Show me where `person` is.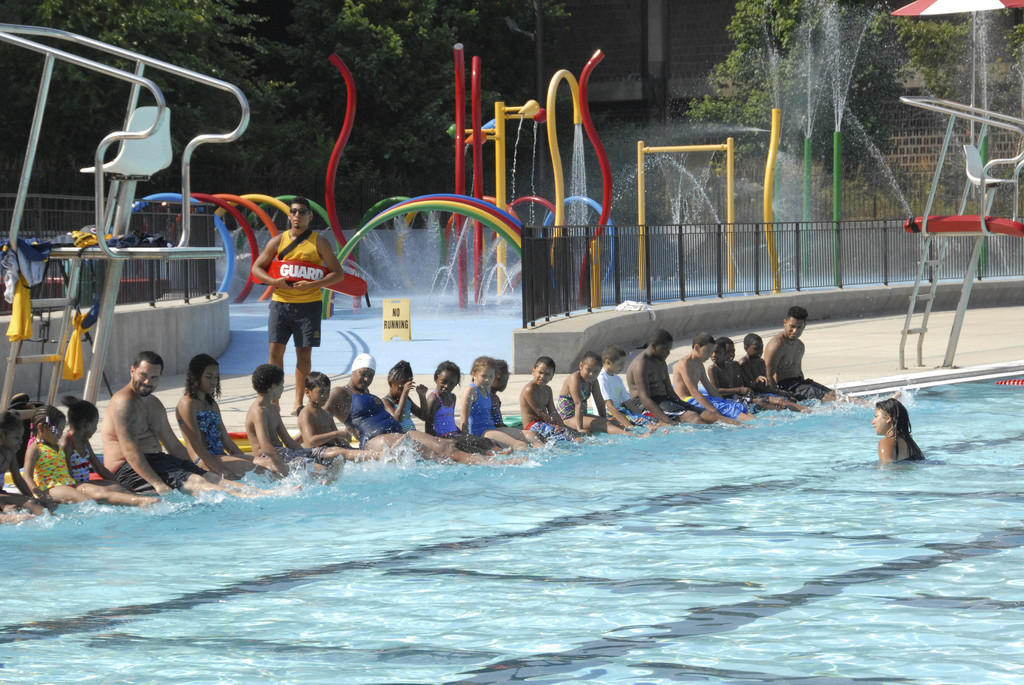
`person` is at crop(388, 365, 489, 468).
